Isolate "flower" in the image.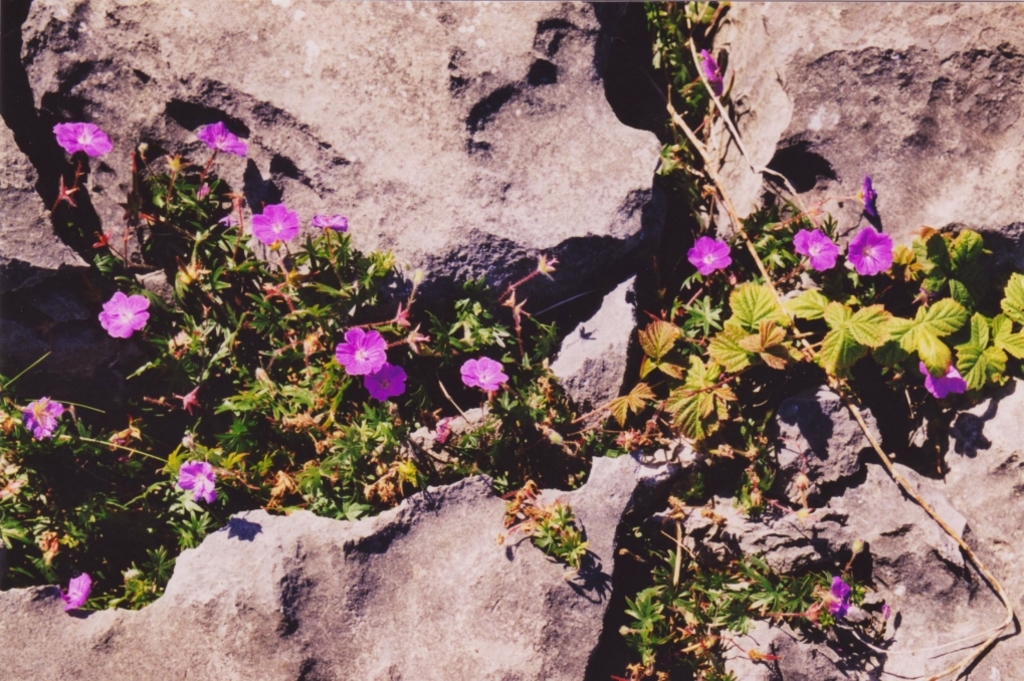
Isolated region: [x1=844, y1=228, x2=896, y2=269].
